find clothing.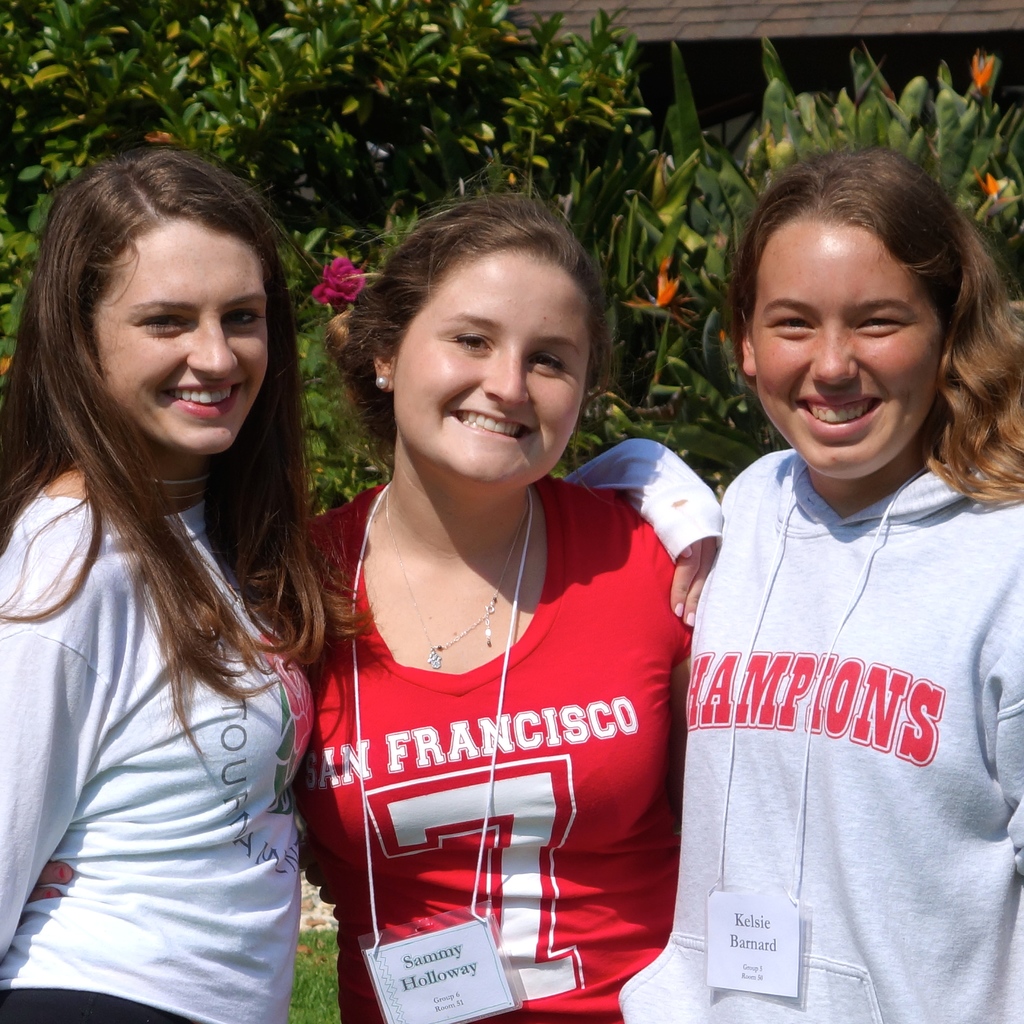
region(314, 430, 687, 962).
